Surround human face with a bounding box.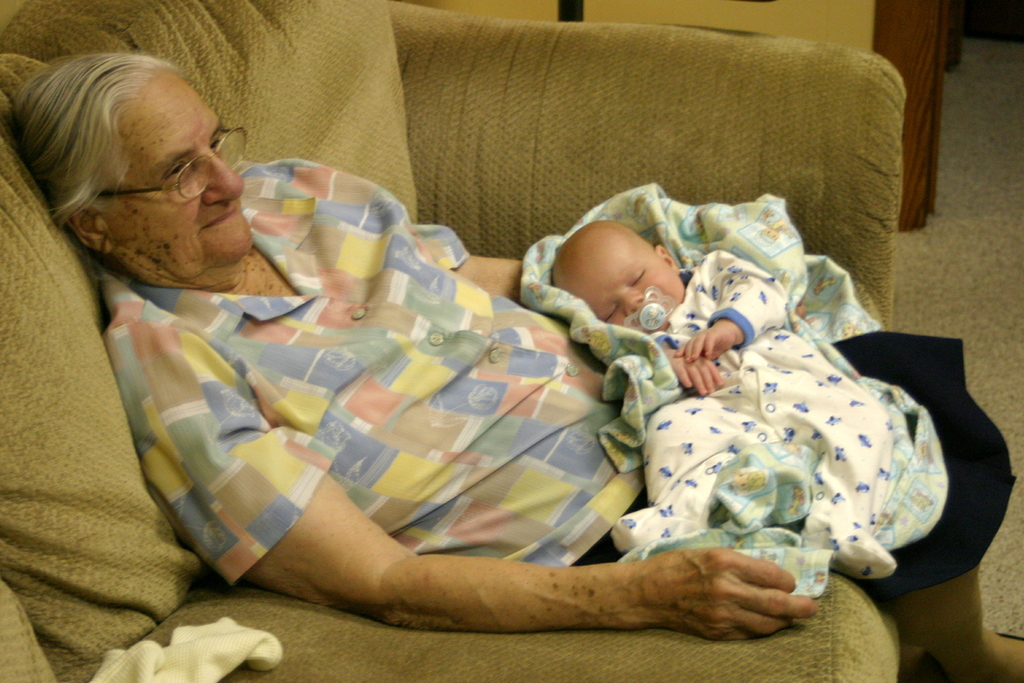
box=[582, 247, 678, 327].
